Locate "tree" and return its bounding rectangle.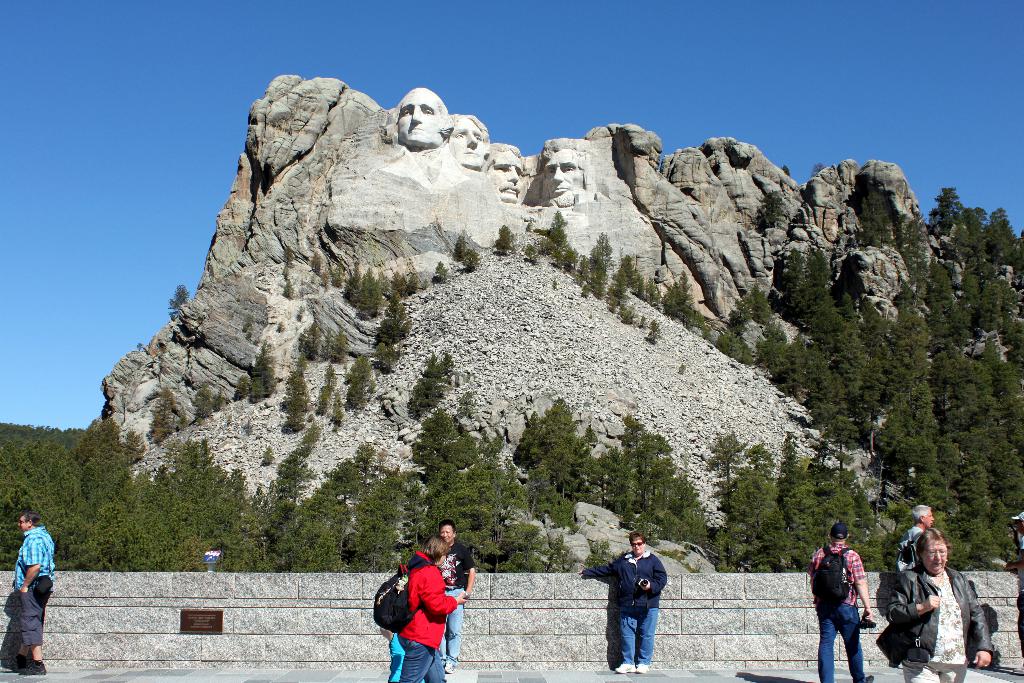
select_region(719, 449, 893, 572).
